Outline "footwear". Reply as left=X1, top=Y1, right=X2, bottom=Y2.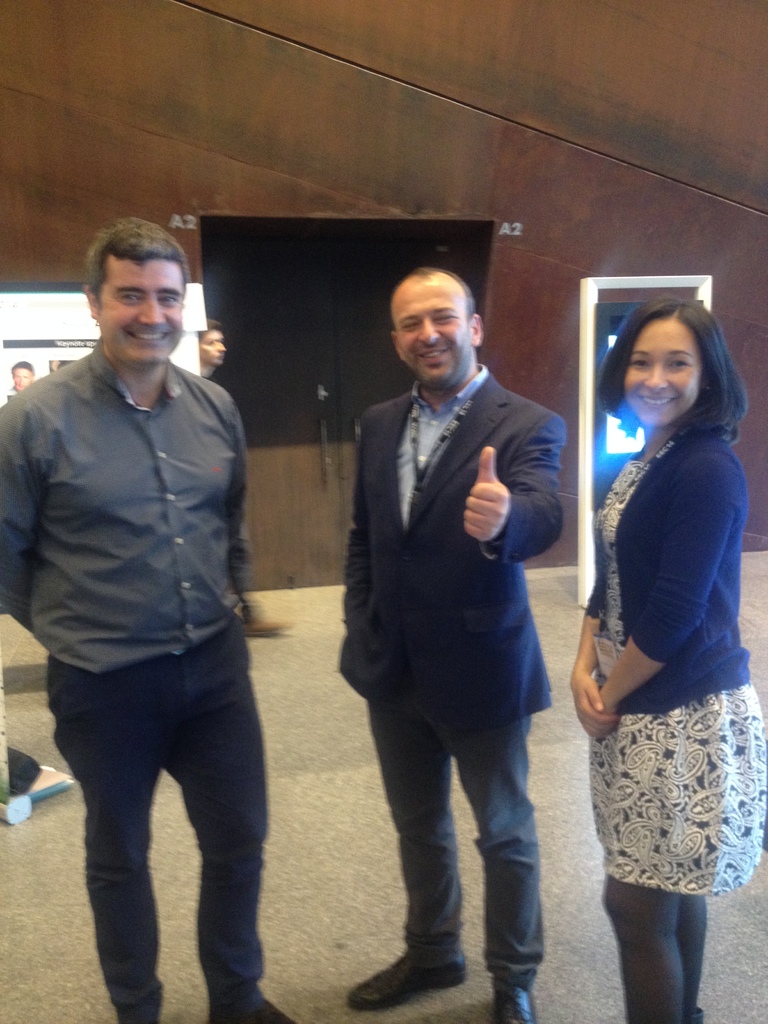
left=197, top=972, right=300, bottom=1023.
